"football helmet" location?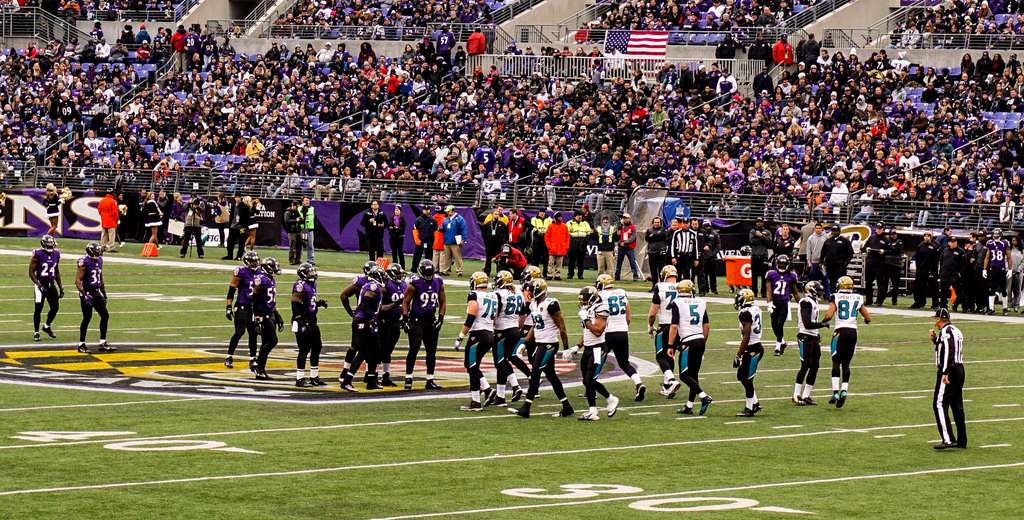
x1=676 y1=277 x2=700 y2=296
